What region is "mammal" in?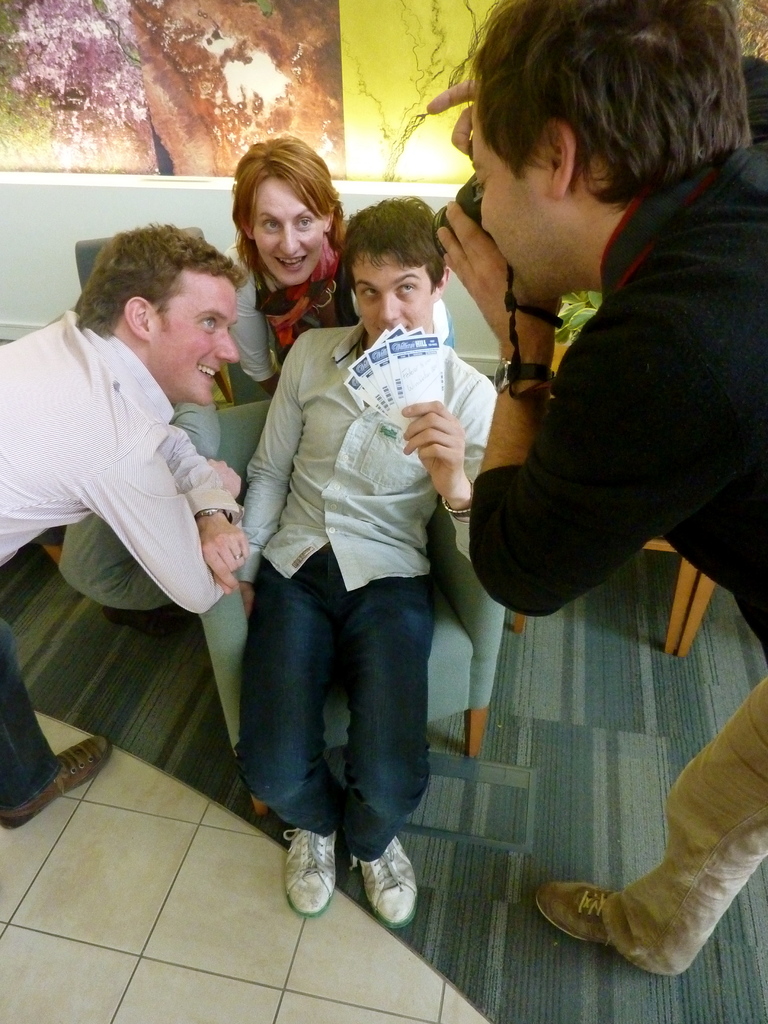
BBox(422, 0, 767, 982).
